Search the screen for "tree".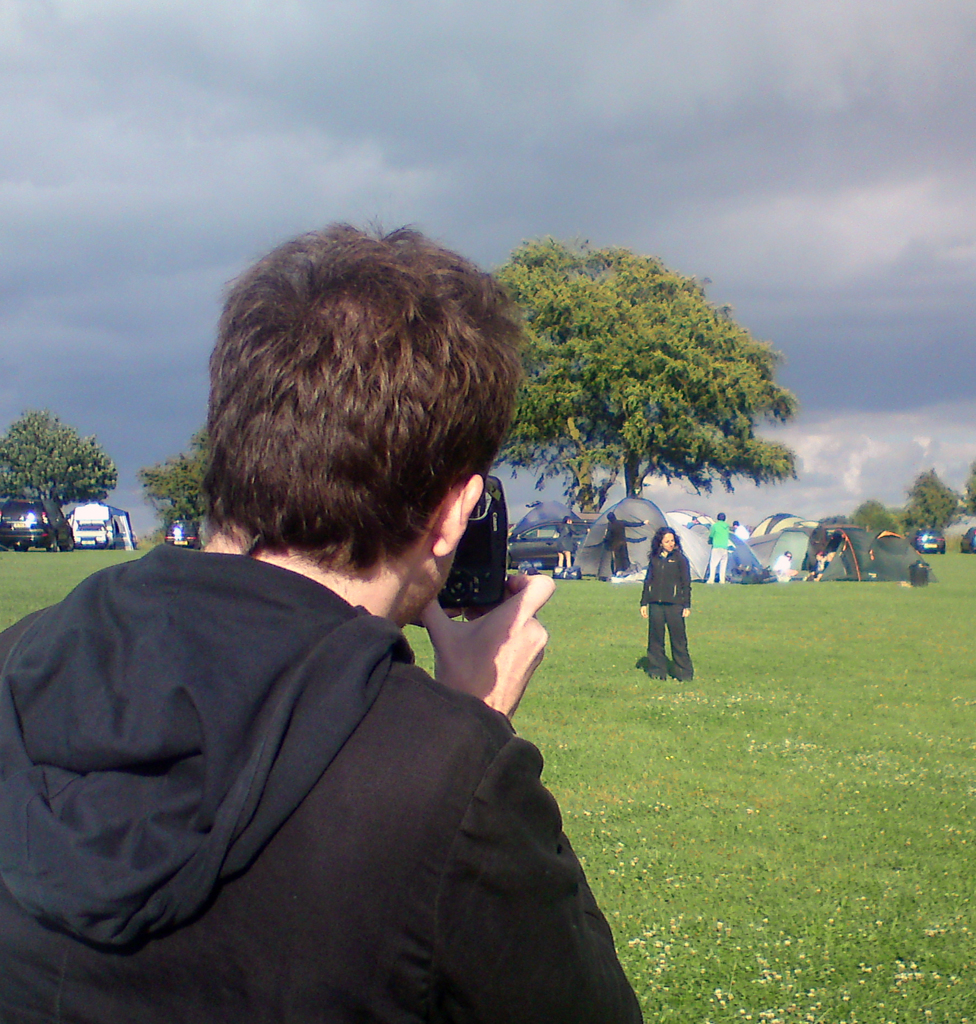
Found at Rect(957, 456, 975, 517).
